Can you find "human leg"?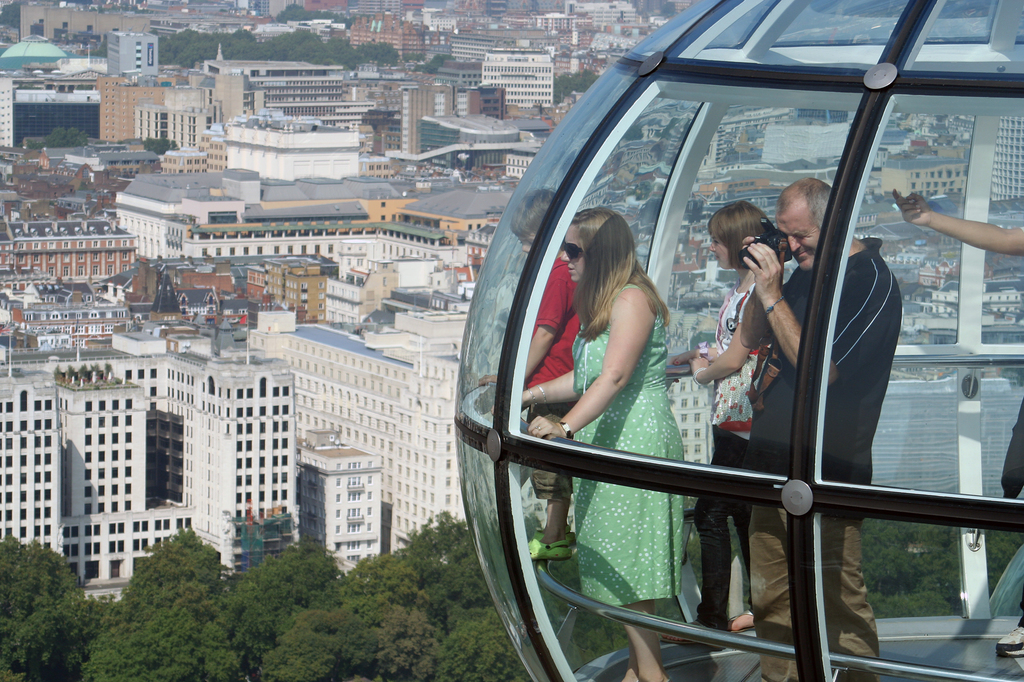
Yes, bounding box: [x1=820, y1=512, x2=888, y2=681].
